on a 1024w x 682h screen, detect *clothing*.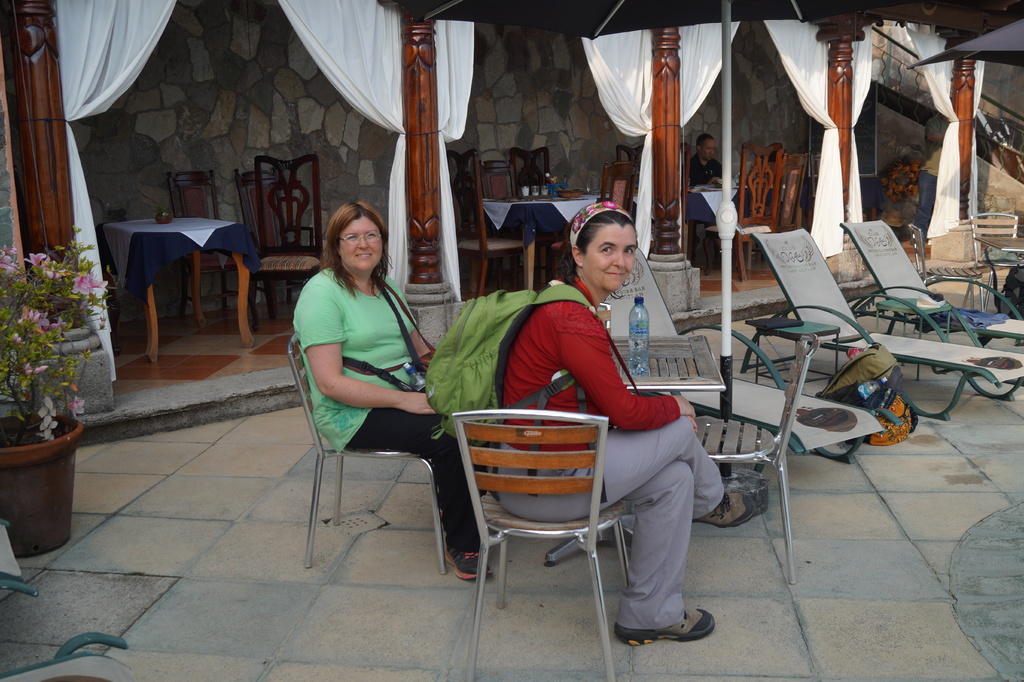
291,264,488,554.
